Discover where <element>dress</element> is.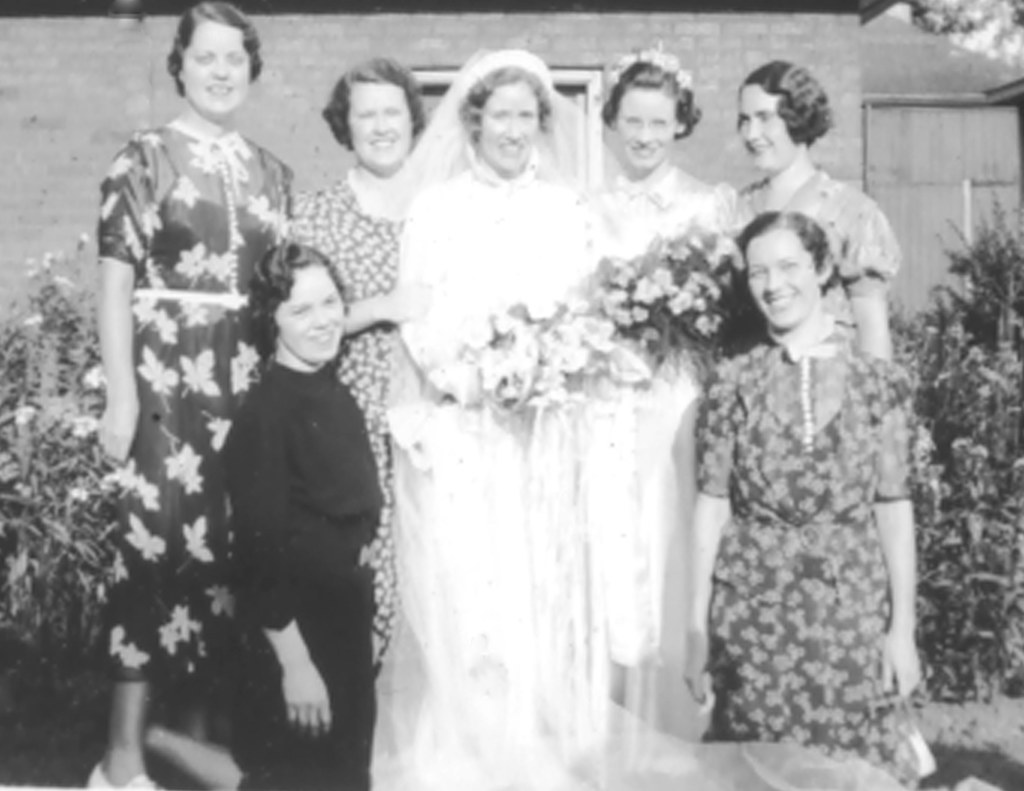
Discovered at Rect(96, 120, 295, 678).
